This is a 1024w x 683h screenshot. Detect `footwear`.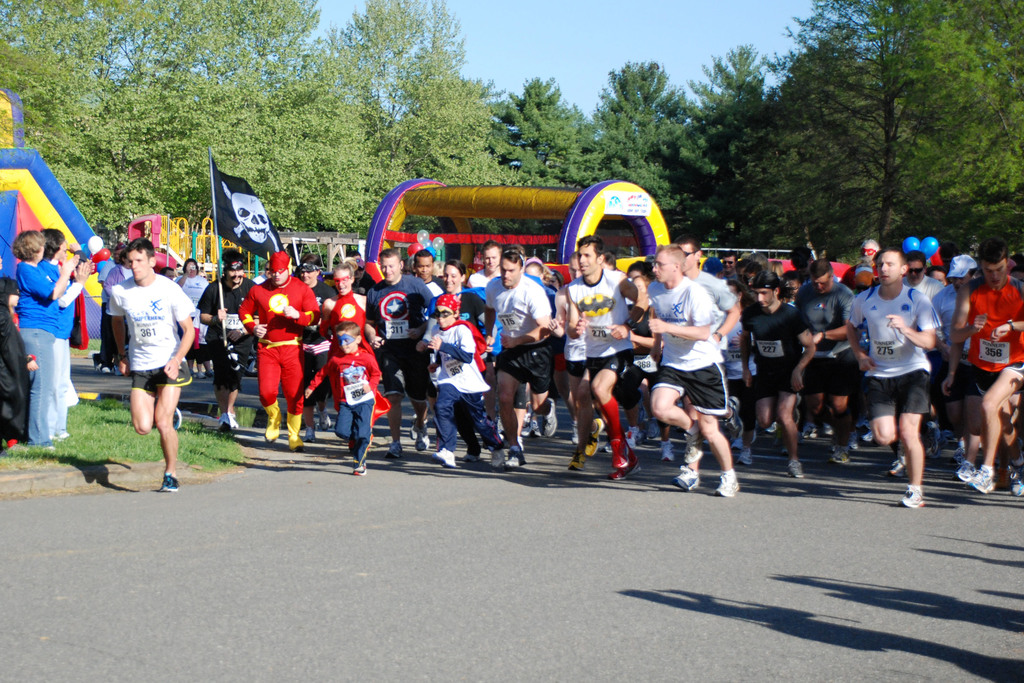
rect(351, 462, 367, 476).
